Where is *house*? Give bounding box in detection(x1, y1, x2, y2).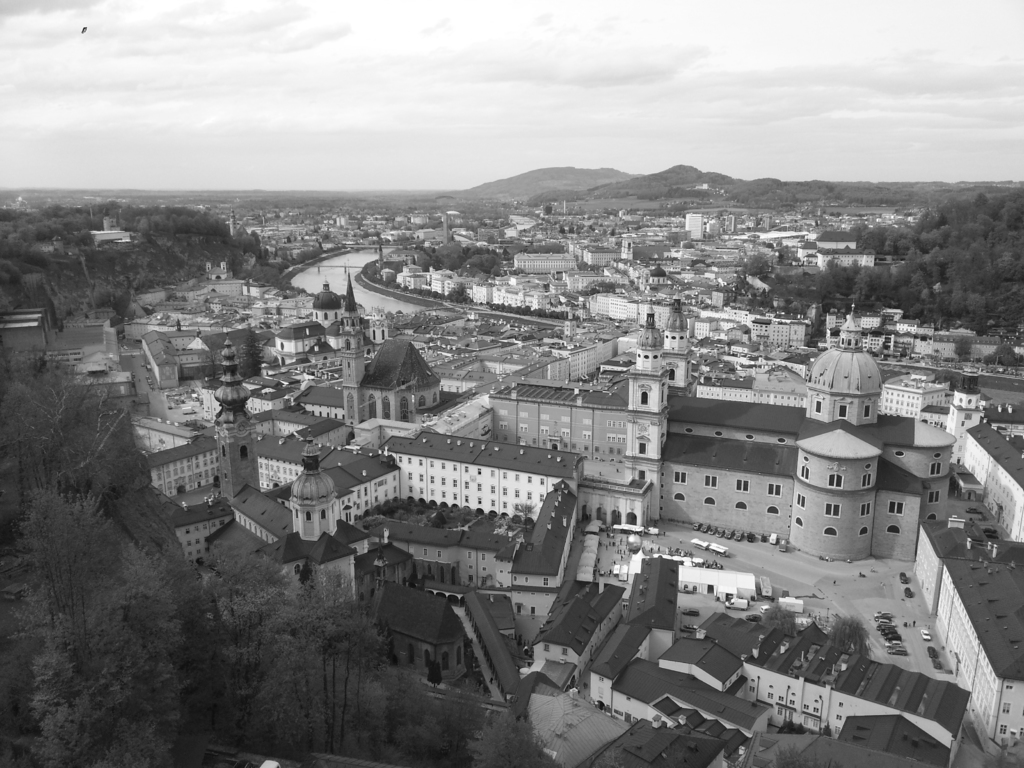
detection(117, 328, 209, 389).
